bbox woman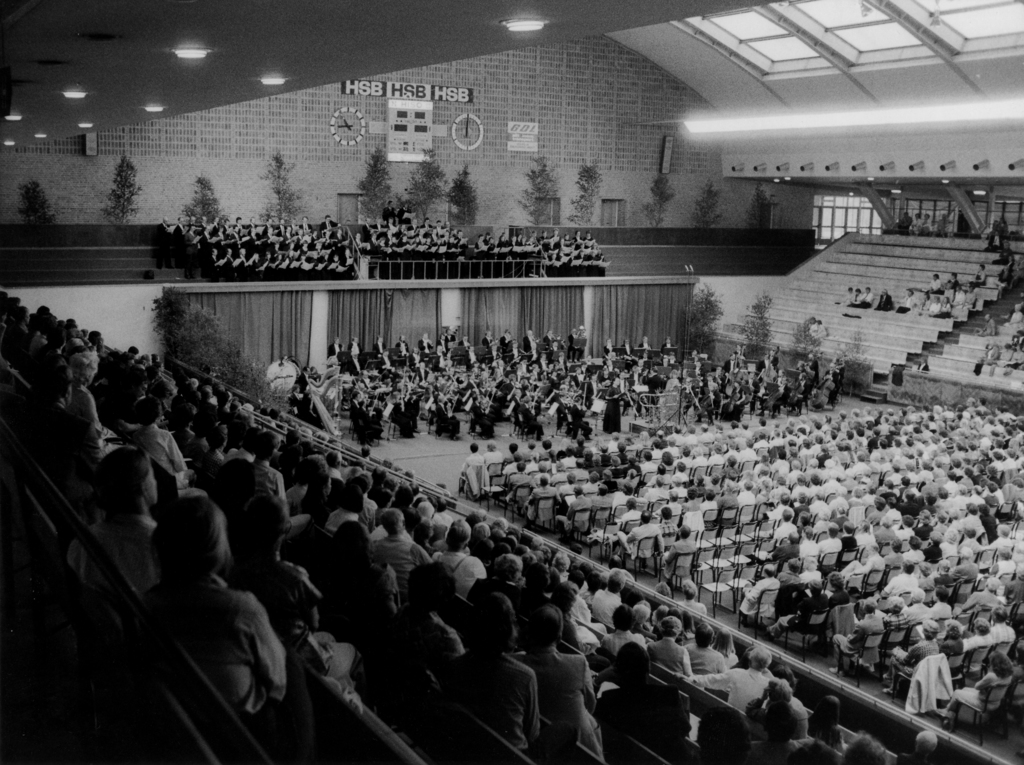
(left=759, top=467, right=772, bottom=479)
